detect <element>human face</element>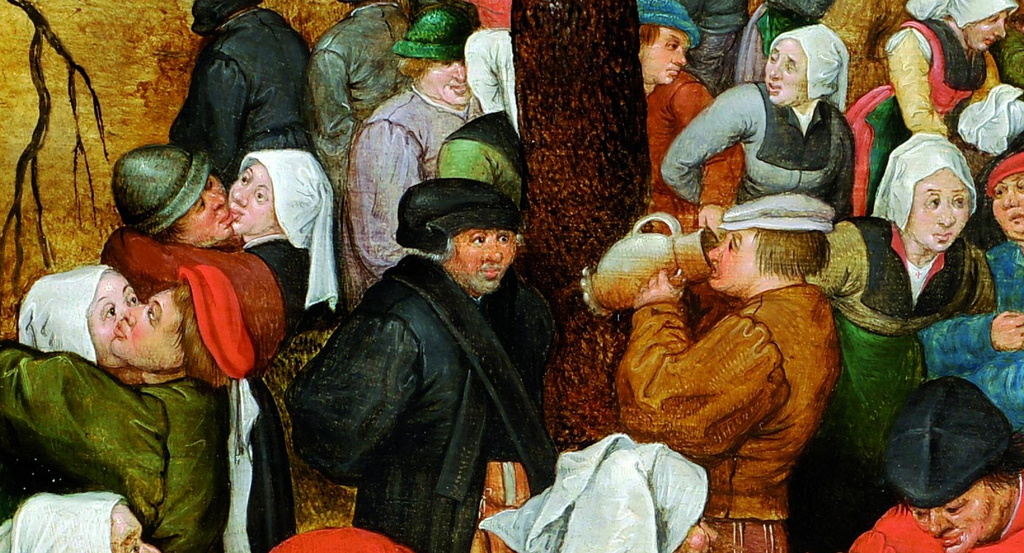
<bbox>765, 37, 806, 107</bbox>
